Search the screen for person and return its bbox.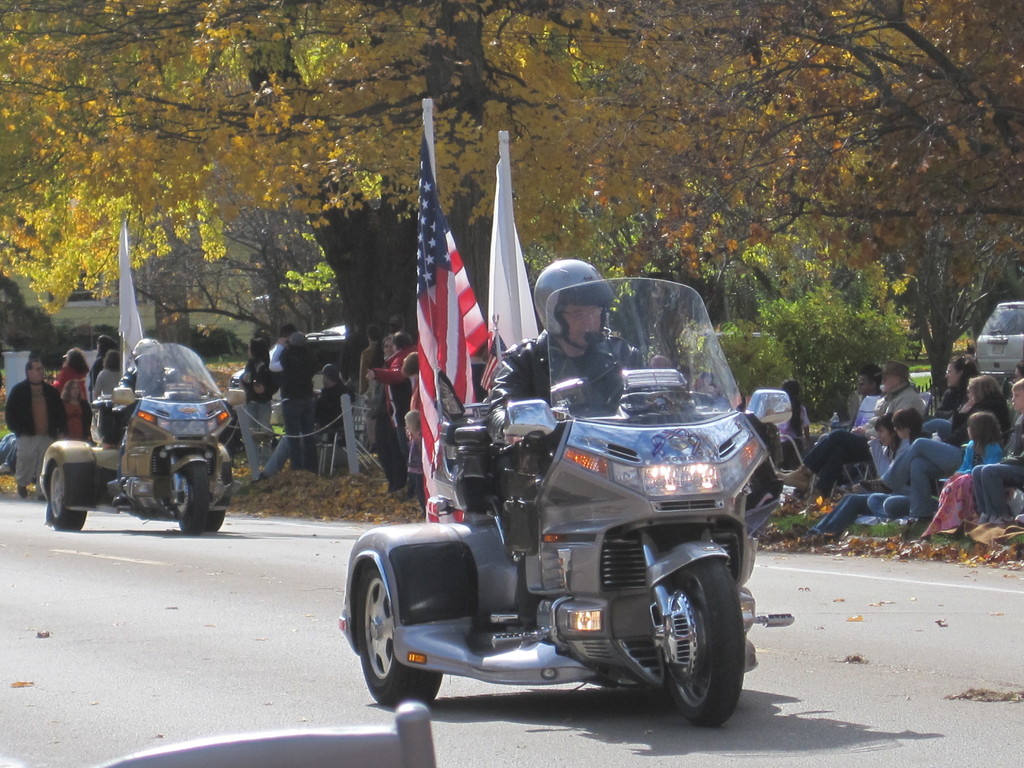
Found: bbox=(79, 338, 124, 421).
